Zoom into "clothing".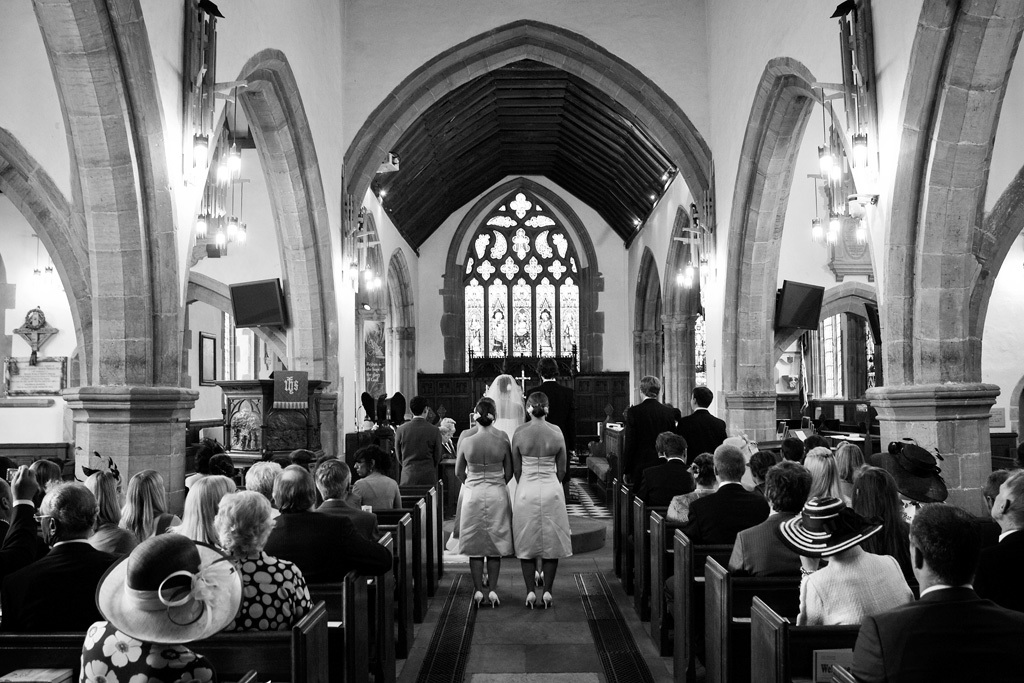
Zoom target: 796/545/913/625.
